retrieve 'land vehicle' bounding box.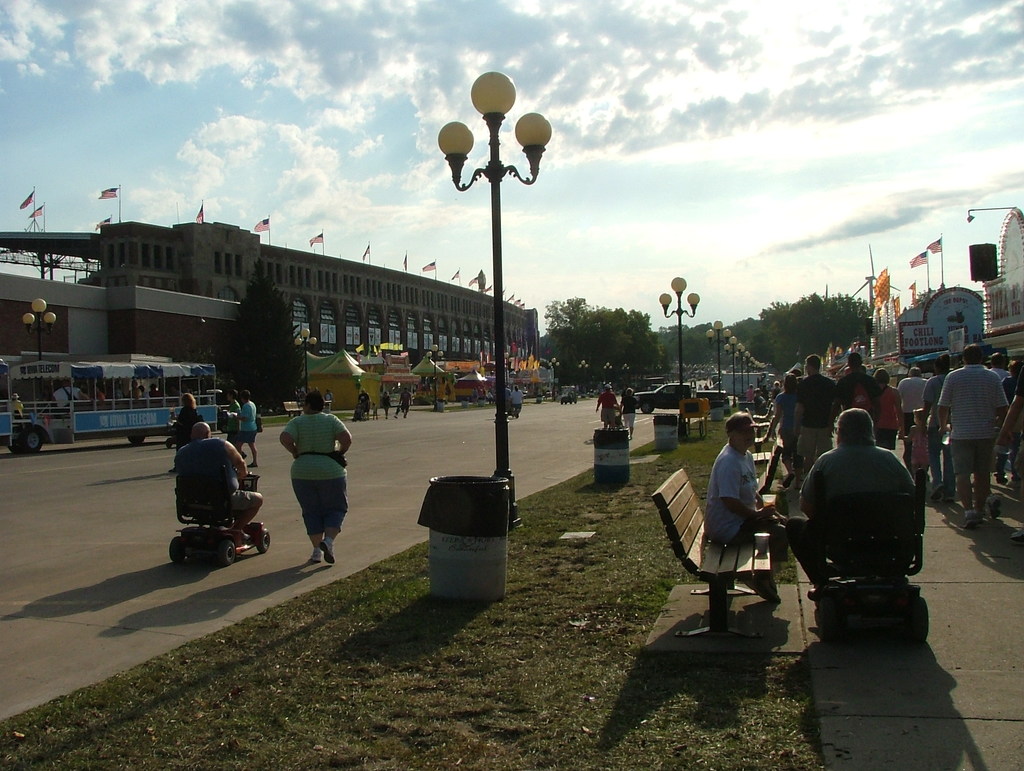
Bounding box: [632, 379, 731, 415].
